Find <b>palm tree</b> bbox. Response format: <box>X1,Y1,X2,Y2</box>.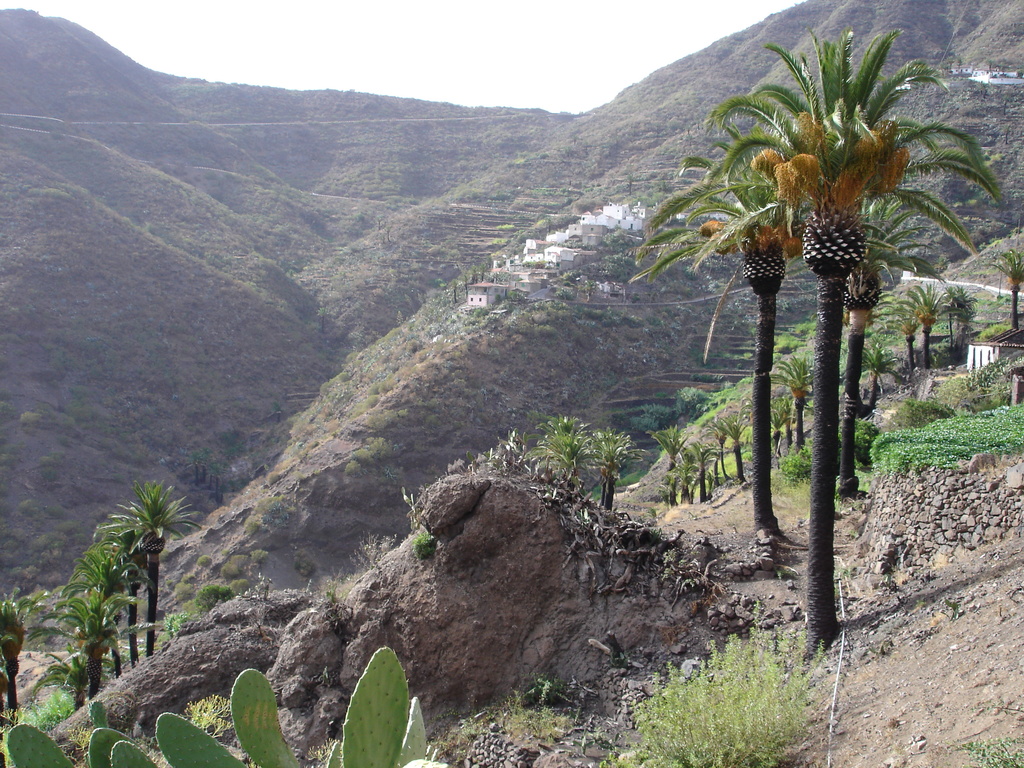
<box>1002,247,1023,326</box>.
